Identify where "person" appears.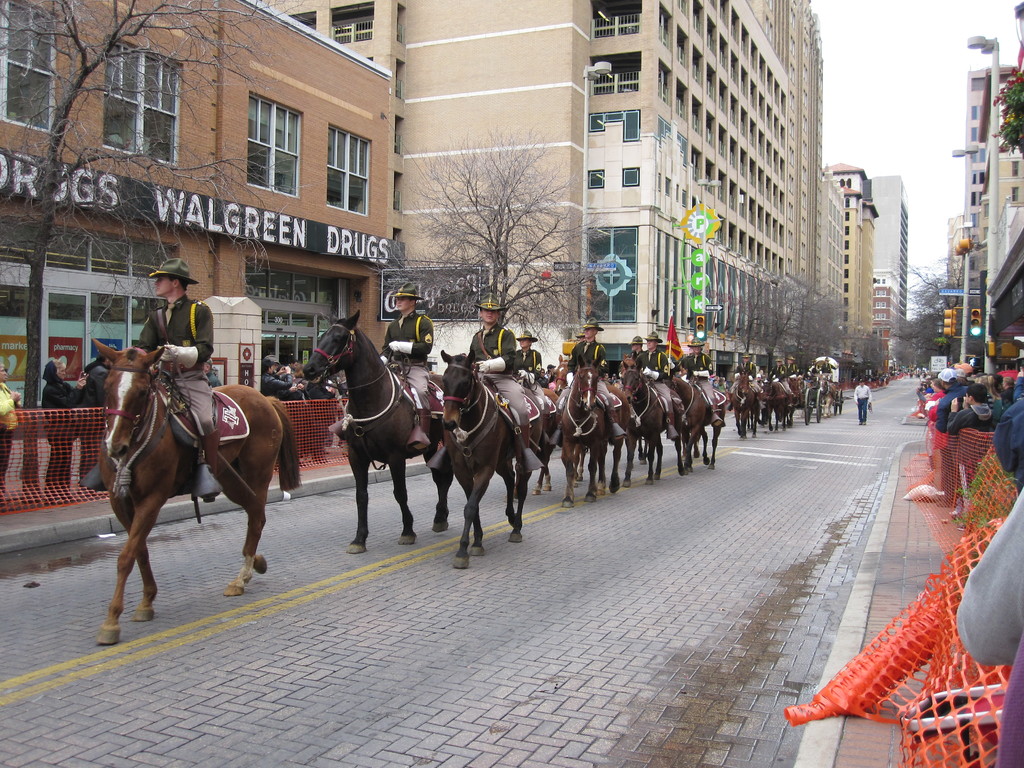
Appears at left=675, top=336, right=730, bottom=426.
